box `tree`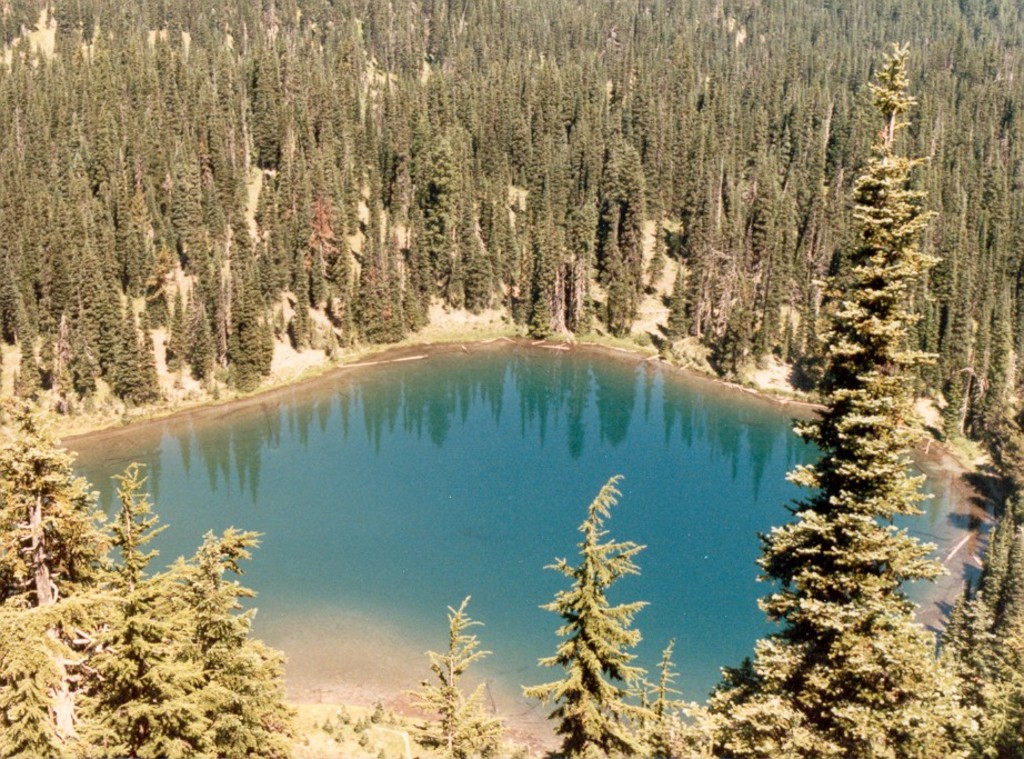
detection(706, 40, 944, 758)
